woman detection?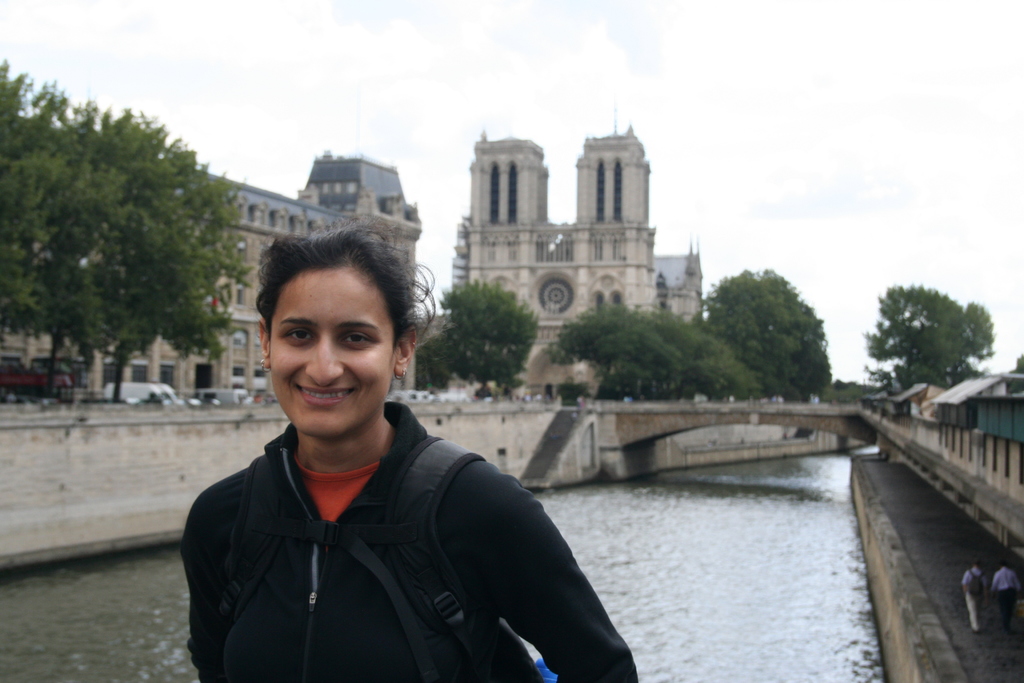
{"left": 168, "top": 235, "right": 591, "bottom": 682}
